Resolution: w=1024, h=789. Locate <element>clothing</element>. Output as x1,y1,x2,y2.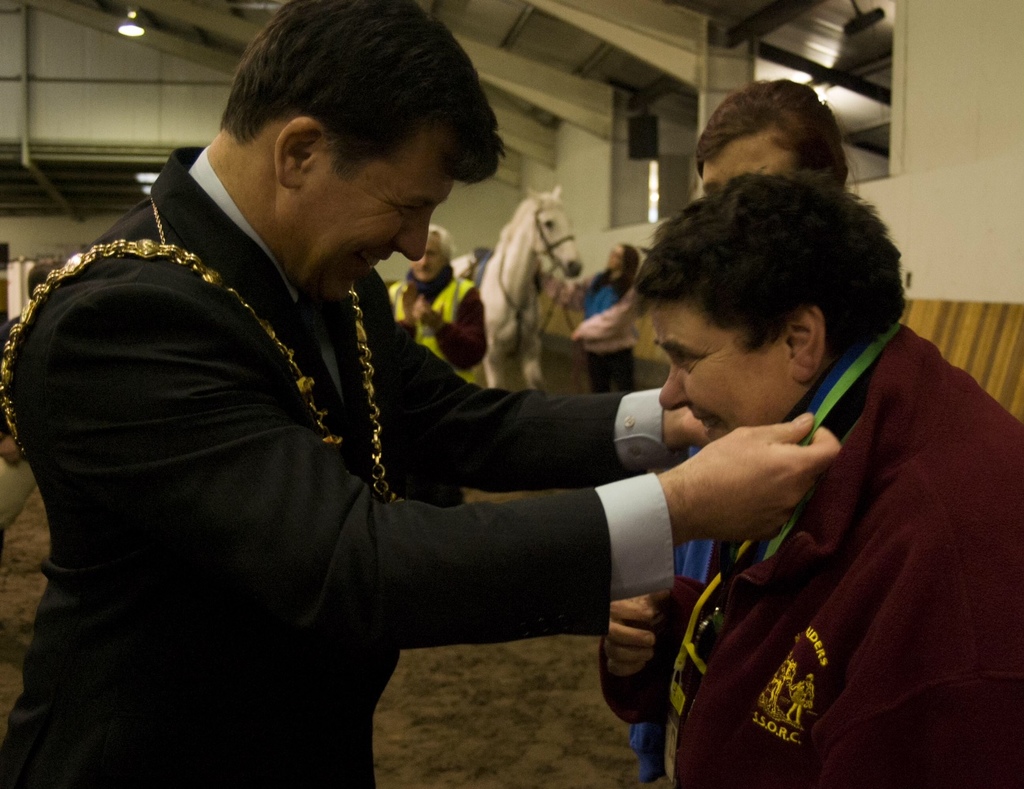
390,267,491,387.
